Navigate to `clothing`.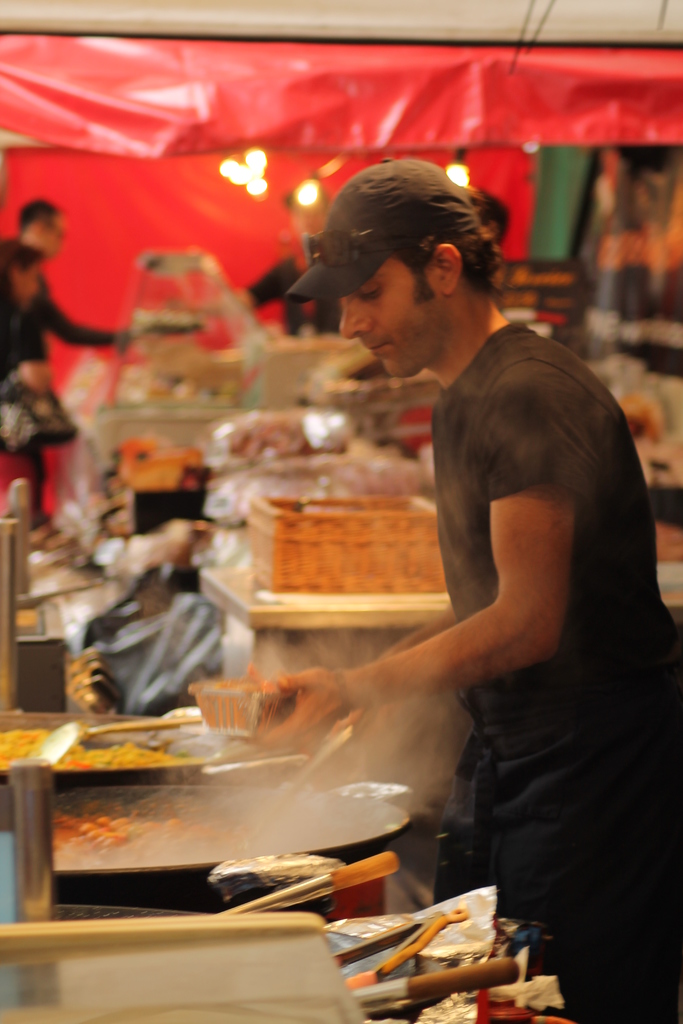
Navigation target: (442, 323, 682, 1023).
